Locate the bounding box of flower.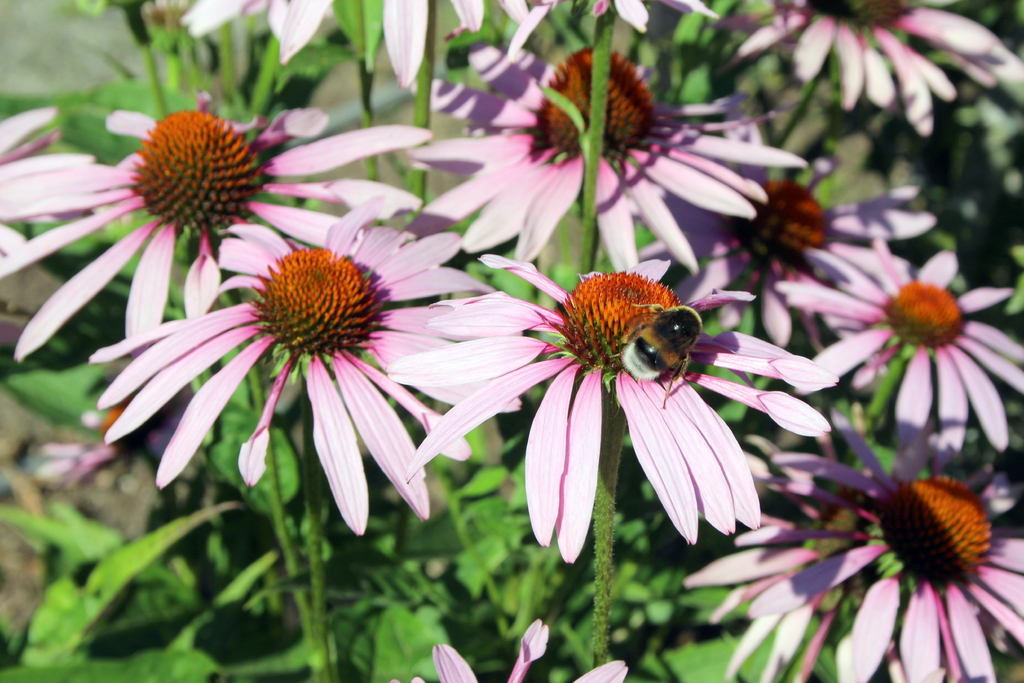
Bounding box: select_region(396, 236, 825, 561).
